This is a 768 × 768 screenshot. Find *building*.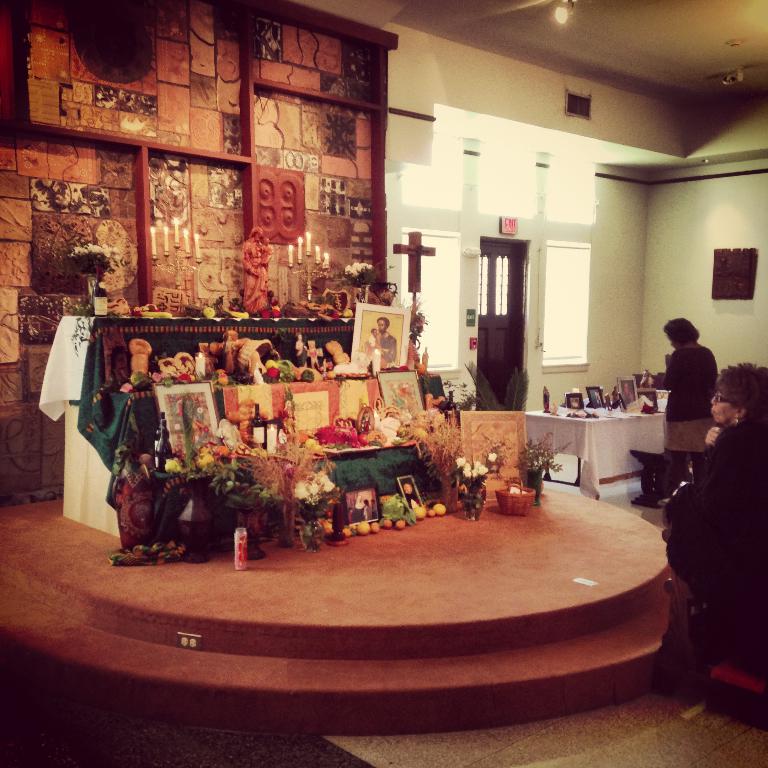
Bounding box: bbox=[2, 0, 767, 767].
